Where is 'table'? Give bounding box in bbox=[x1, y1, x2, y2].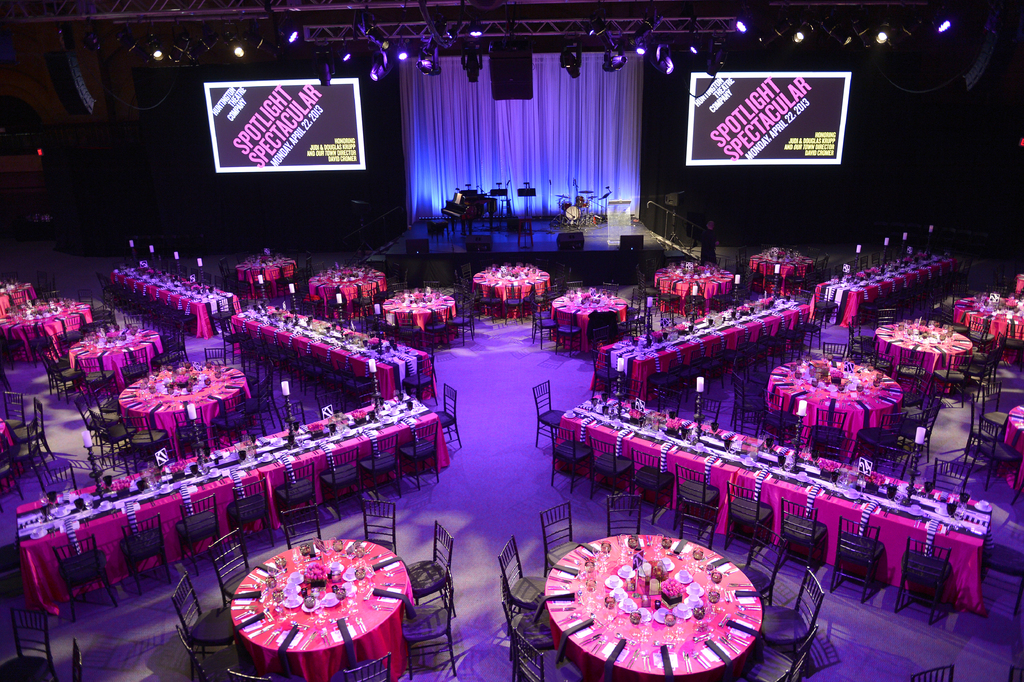
bbox=[115, 365, 254, 449].
